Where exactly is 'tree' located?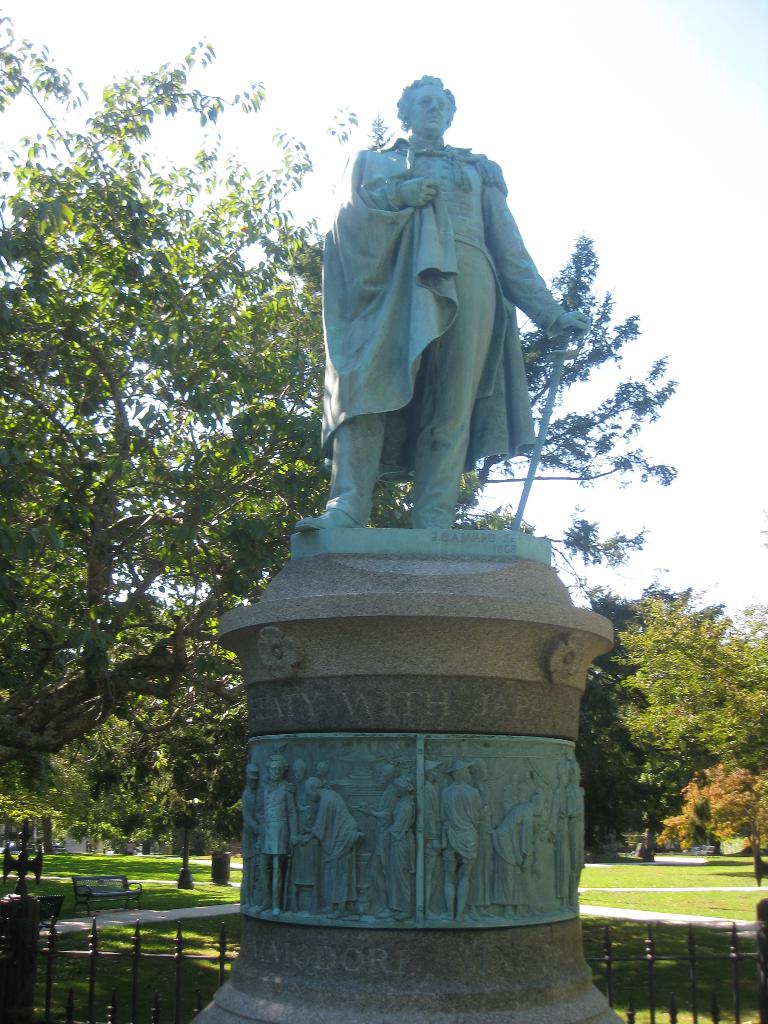
Its bounding box is Rect(614, 590, 767, 812).
